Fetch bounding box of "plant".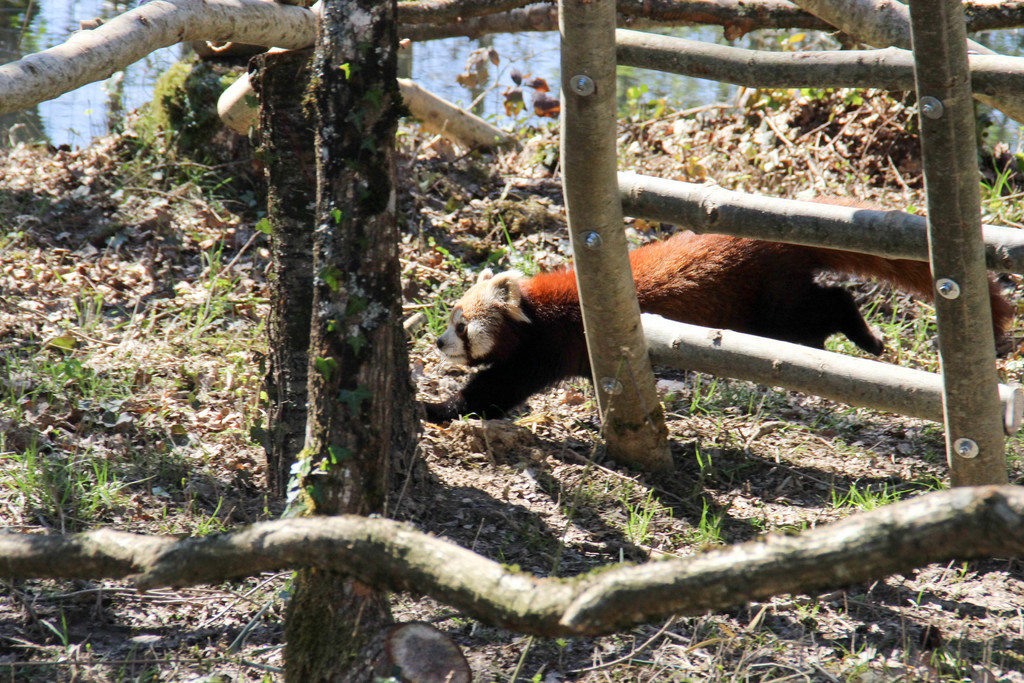
Bbox: {"x1": 120, "y1": 648, "x2": 154, "y2": 682}.
